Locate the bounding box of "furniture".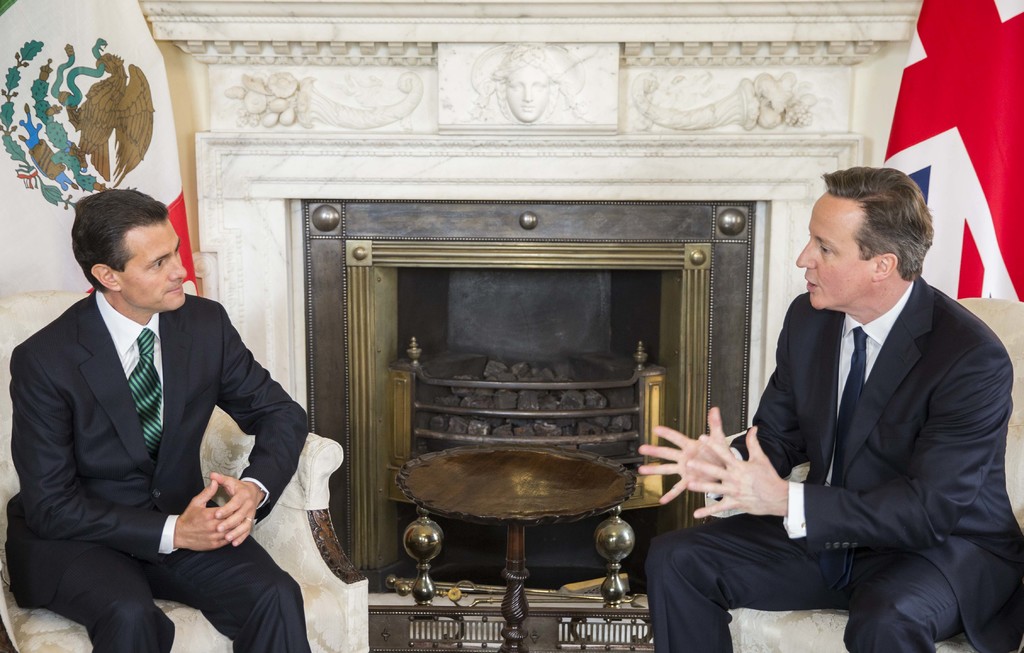
Bounding box: (0,290,368,652).
